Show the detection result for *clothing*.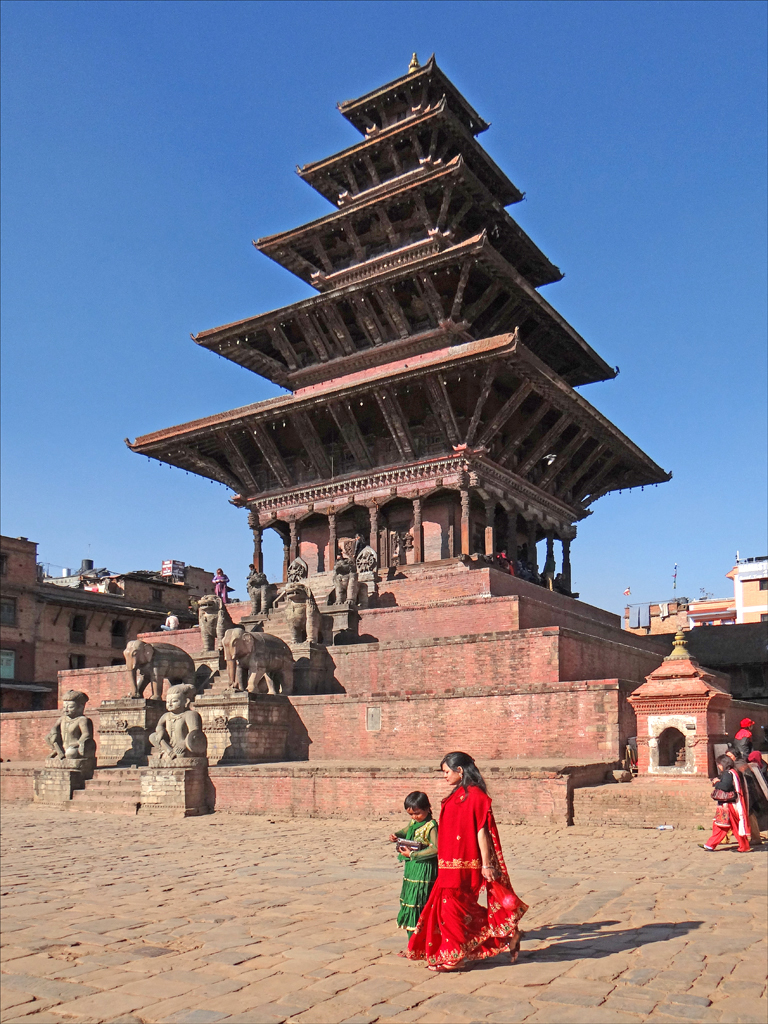
[x1=384, y1=819, x2=439, y2=918].
